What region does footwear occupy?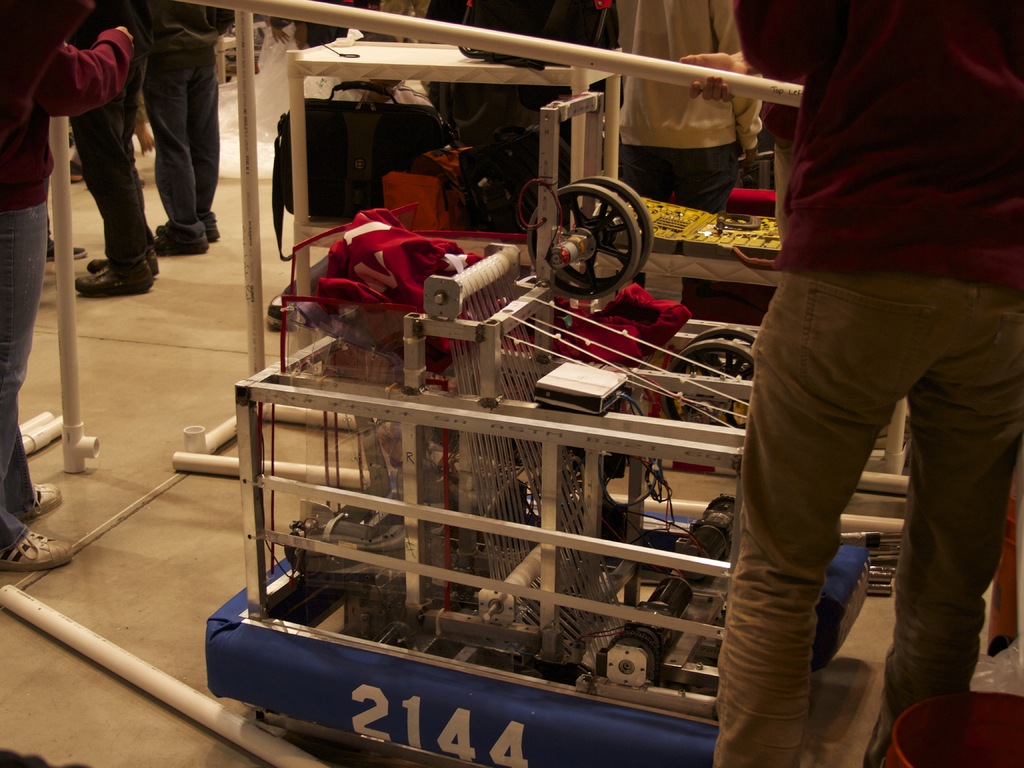
[left=17, top=481, right=62, bottom=520].
